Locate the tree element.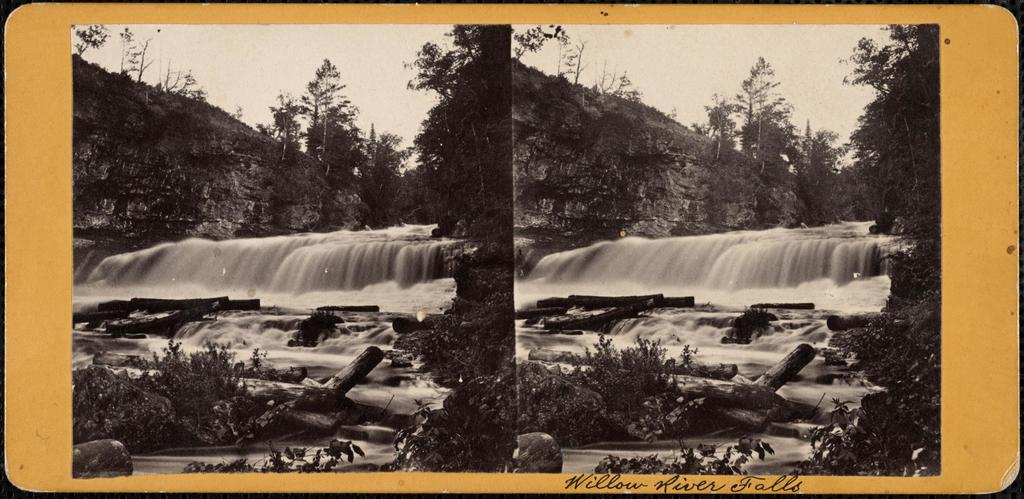
Element bbox: Rect(50, 17, 106, 65).
